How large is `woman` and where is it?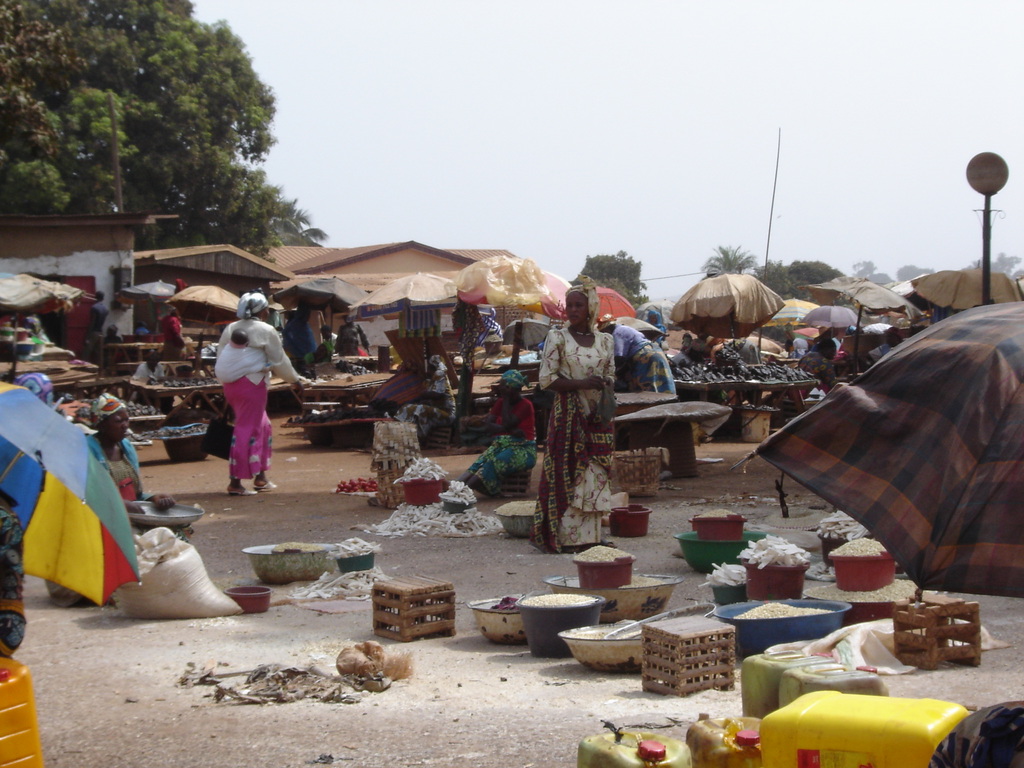
Bounding box: (left=457, top=367, right=538, bottom=502).
